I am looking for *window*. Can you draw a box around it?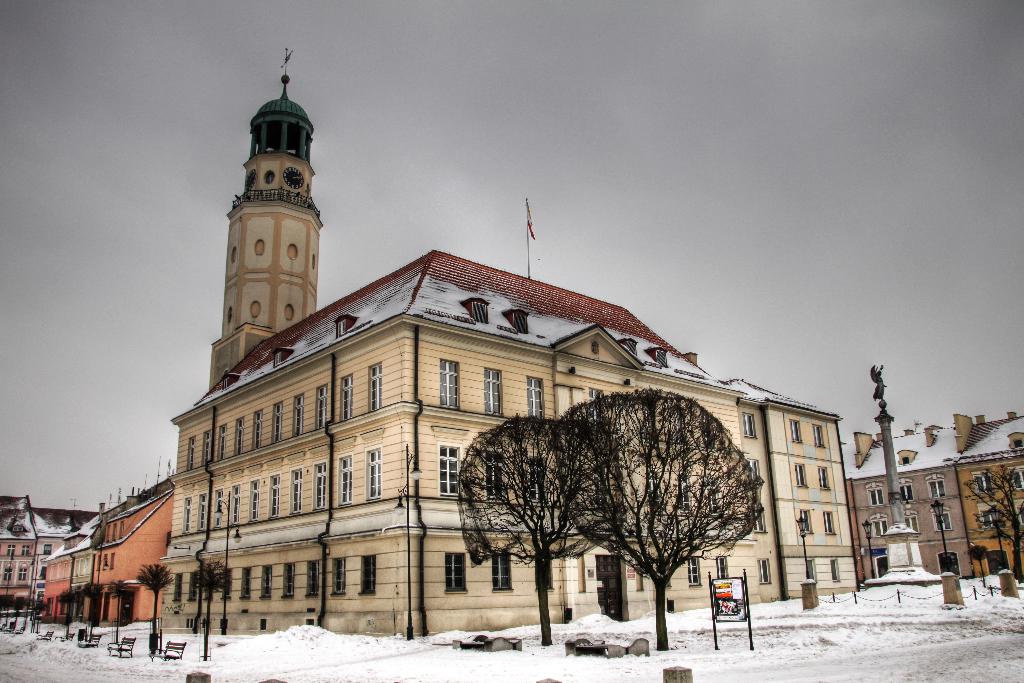
Sure, the bounding box is region(901, 513, 918, 526).
